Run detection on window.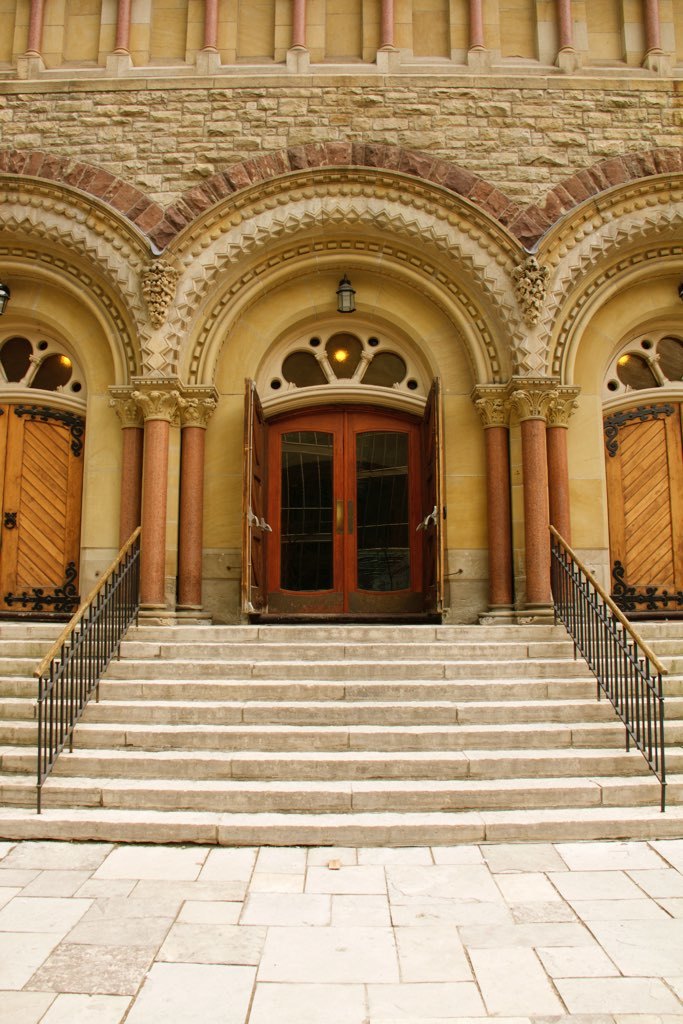
Result: pyautogui.locateOnScreen(598, 317, 682, 399).
